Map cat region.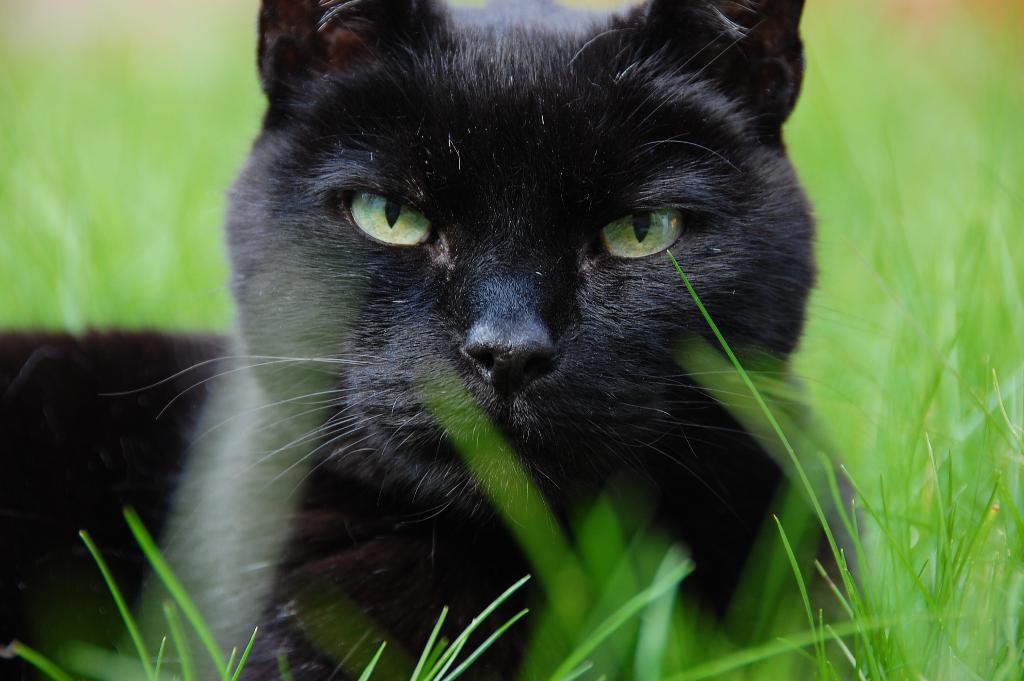
Mapped to pyautogui.locateOnScreen(69, 1, 836, 666).
